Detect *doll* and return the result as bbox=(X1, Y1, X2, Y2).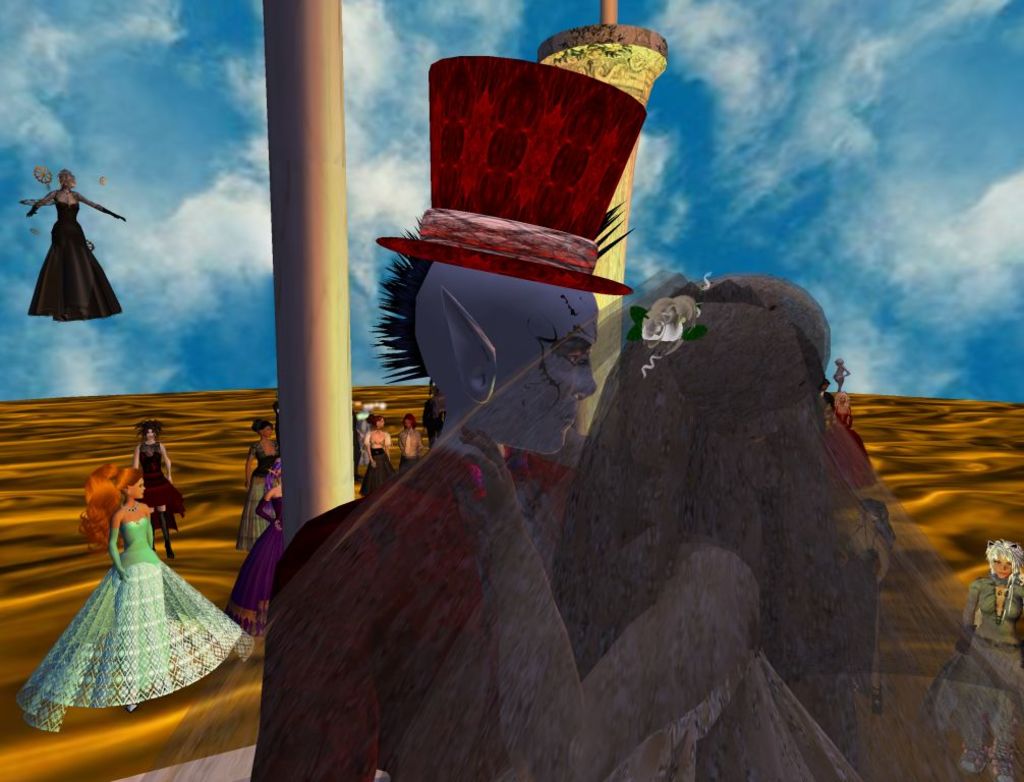
bbox=(399, 415, 421, 471).
